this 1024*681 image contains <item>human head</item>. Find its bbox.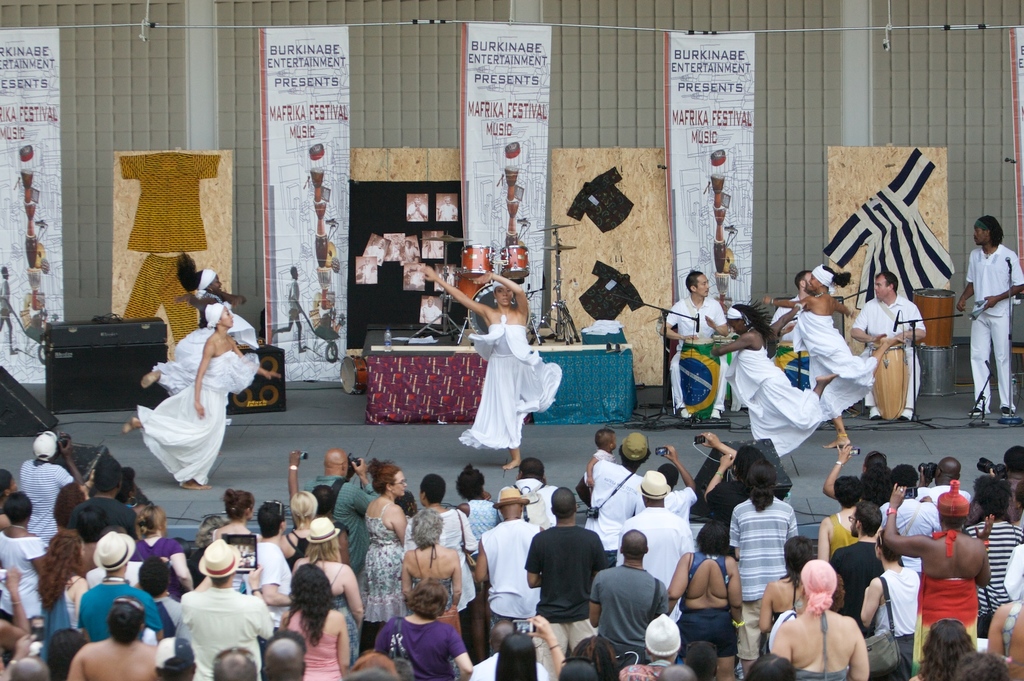
(225, 488, 258, 525).
